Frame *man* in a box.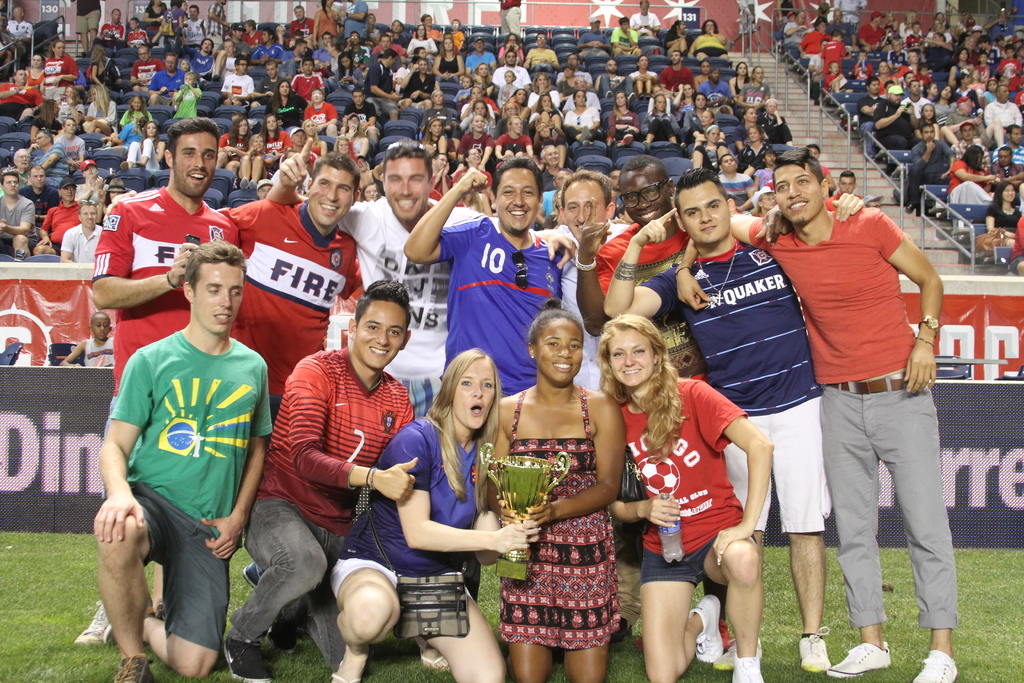
[left=911, top=120, right=957, bottom=208].
